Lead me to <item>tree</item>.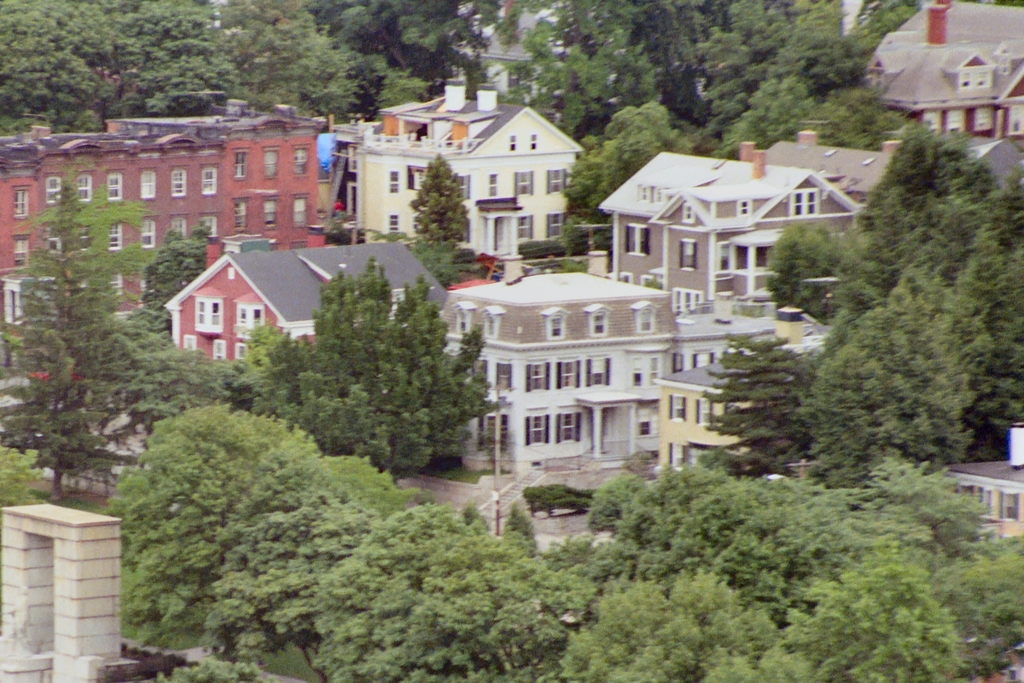
Lead to x1=696 y1=325 x2=817 y2=471.
